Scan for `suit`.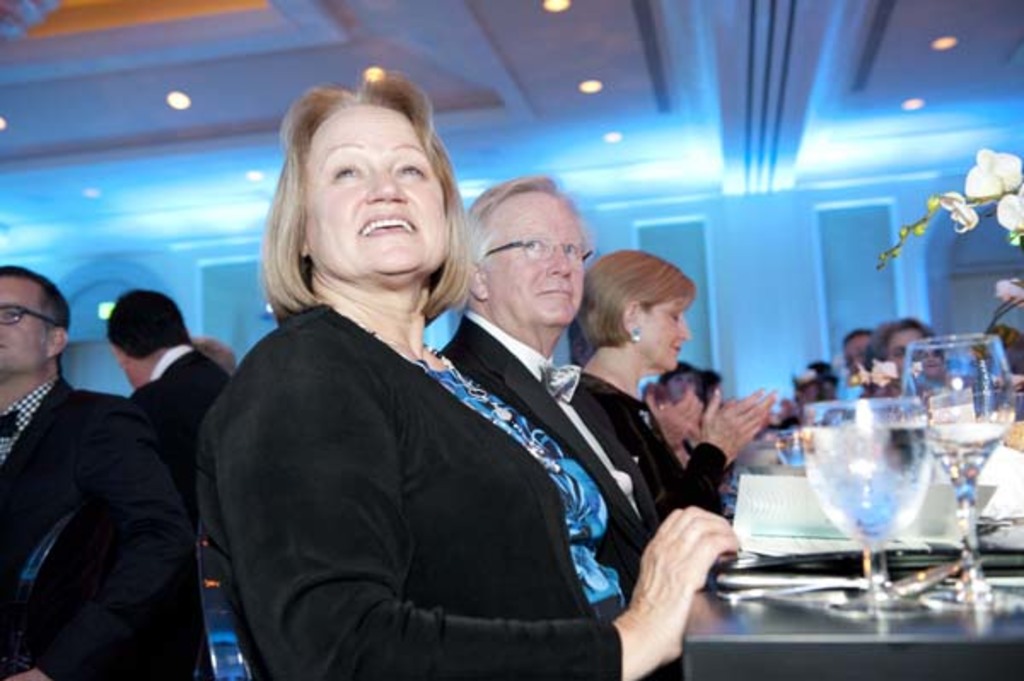
Scan result: (570, 364, 727, 534).
